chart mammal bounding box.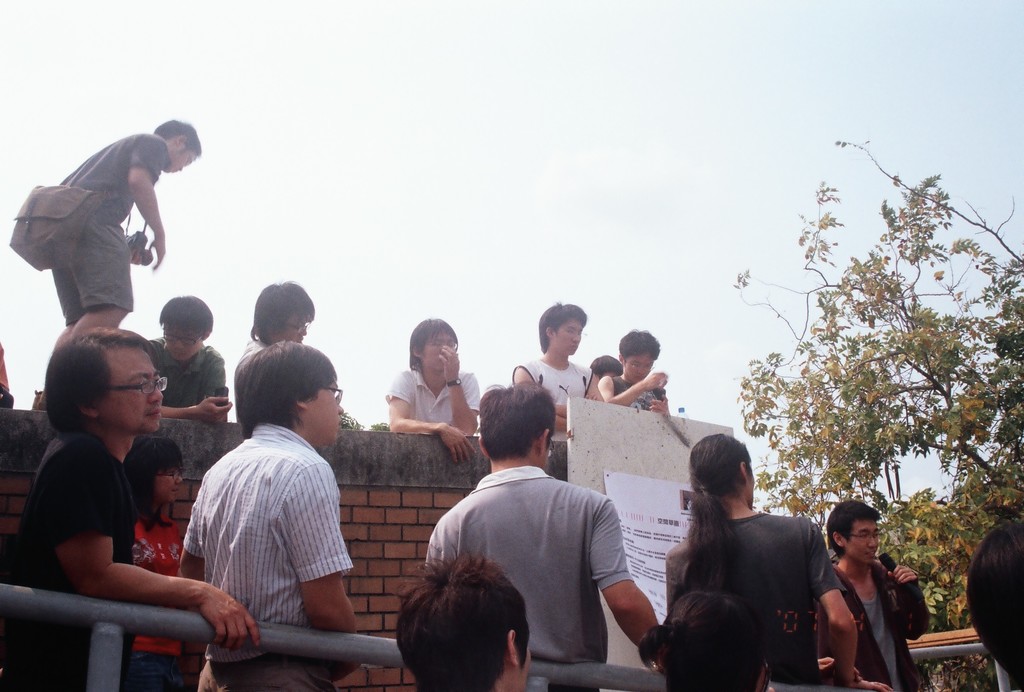
Charted: l=394, t=548, r=534, b=691.
